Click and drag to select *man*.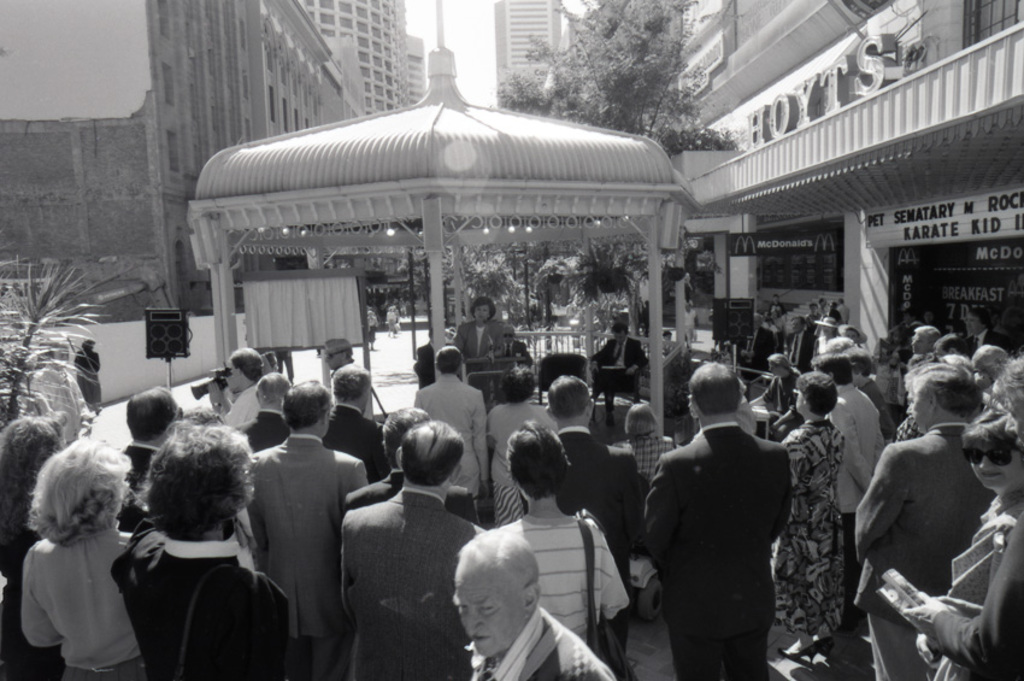
Selection: <bbox>319, 358, 395, 480</bbox>.
